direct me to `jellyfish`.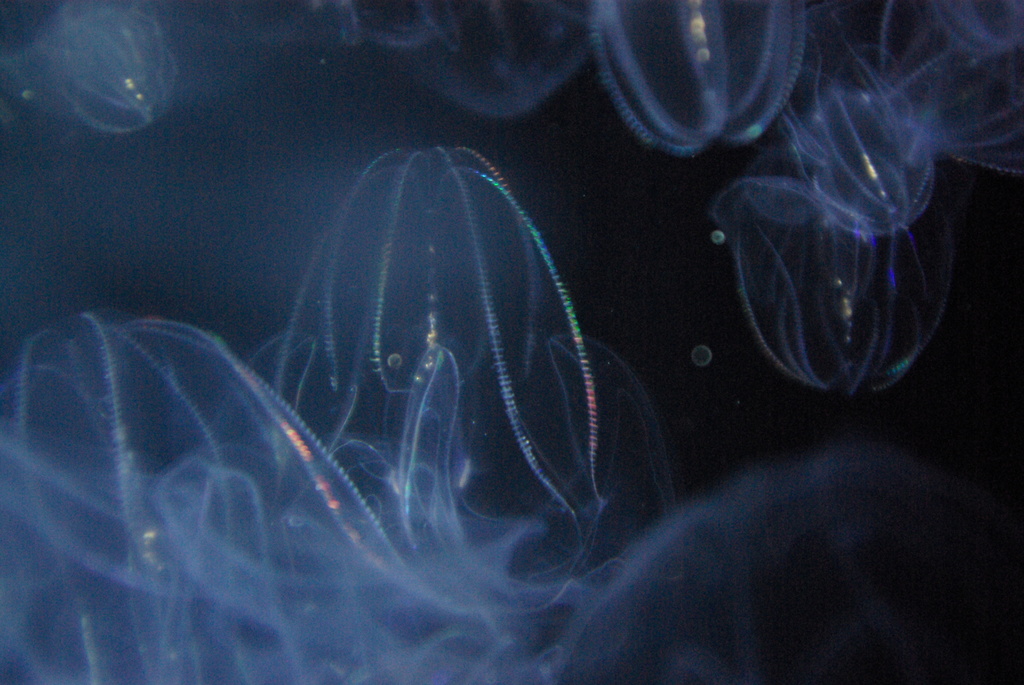
Direction: [0,320,554,684].
